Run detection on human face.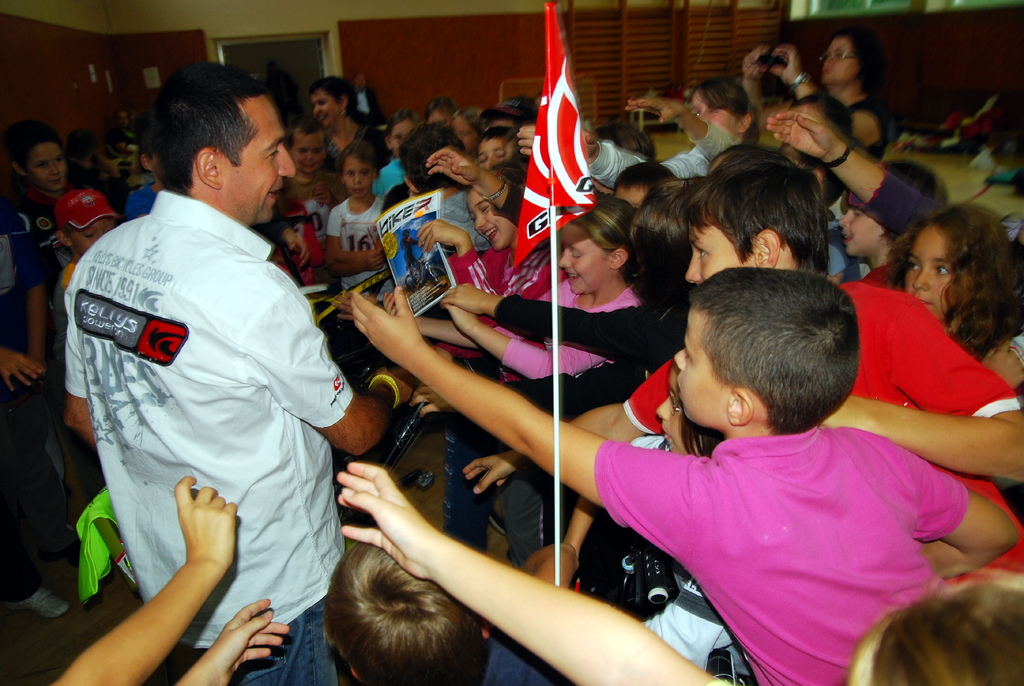
Result: bbox(451, 117, 483, 152).
